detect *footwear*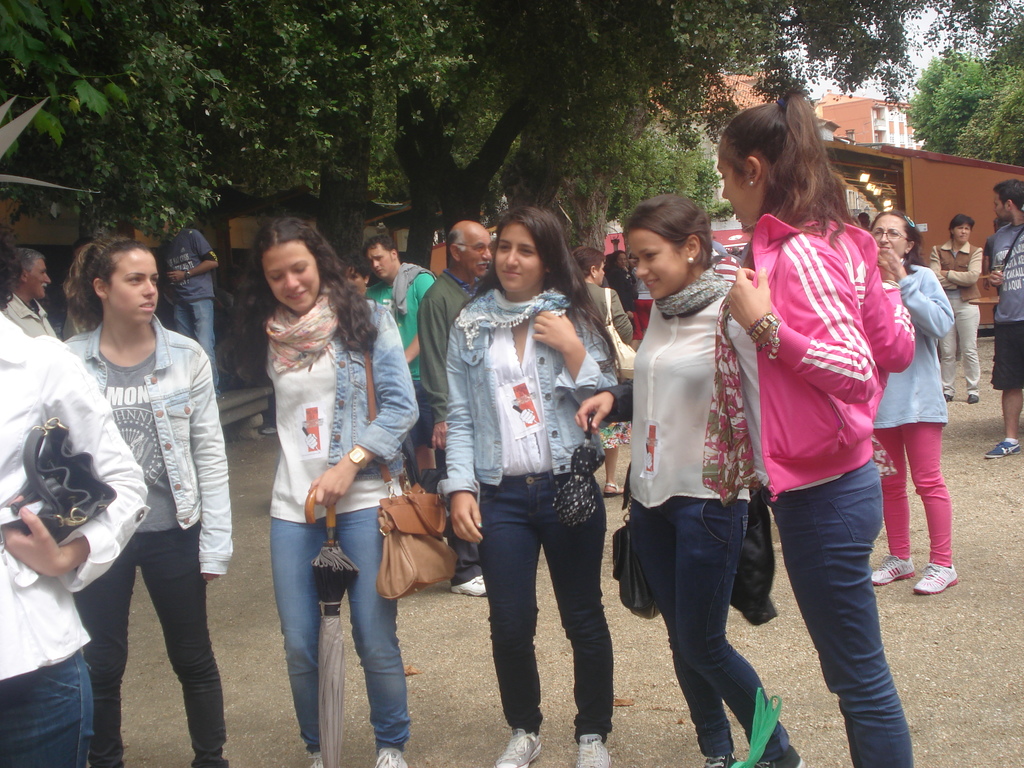
(600, 482, 624, 495)
